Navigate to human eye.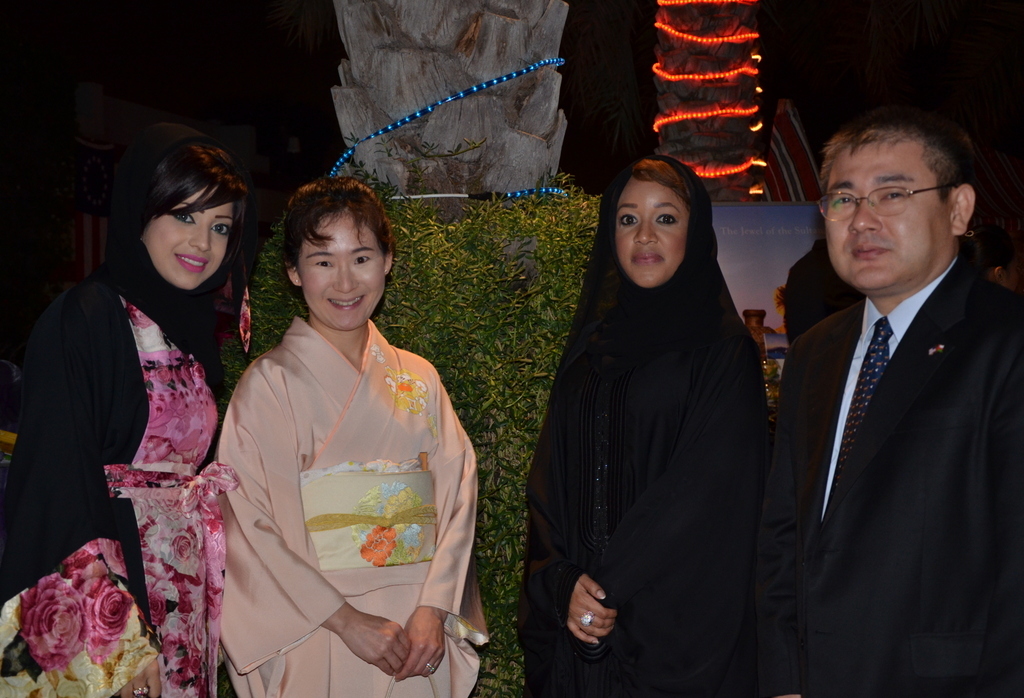
Navigation target: pyautogui.locateOnScreen(169, 211, 198, 225).
